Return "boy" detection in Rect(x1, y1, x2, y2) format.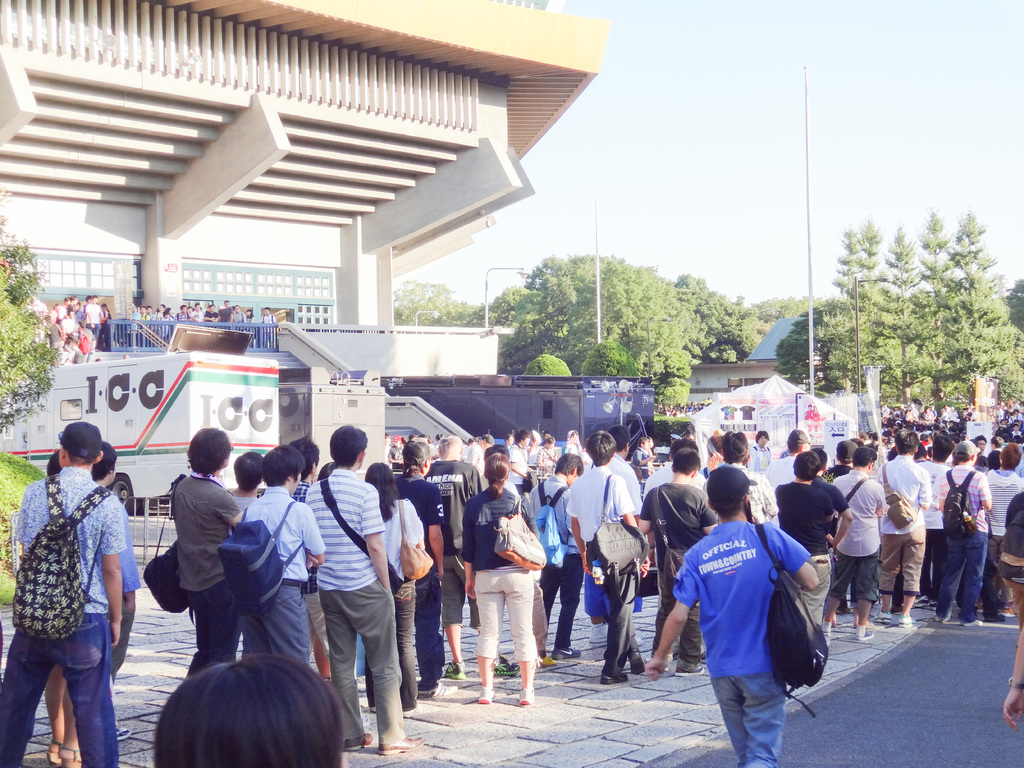
Rect(205, 304, 219, 324).
